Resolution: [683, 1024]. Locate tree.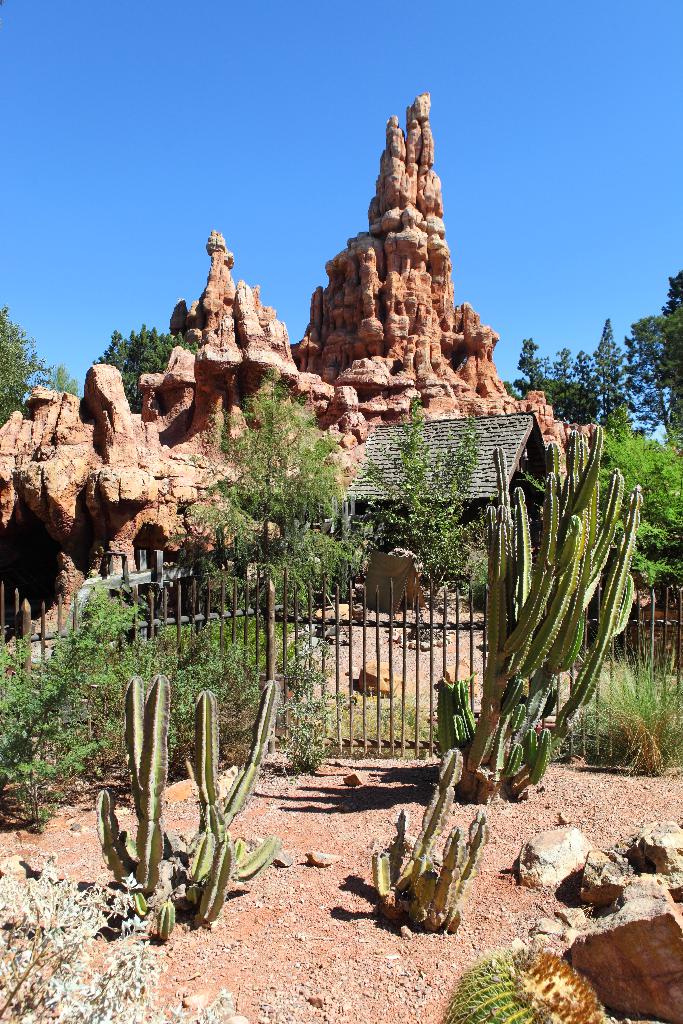
bbox=(0, 305, 72, 428).
